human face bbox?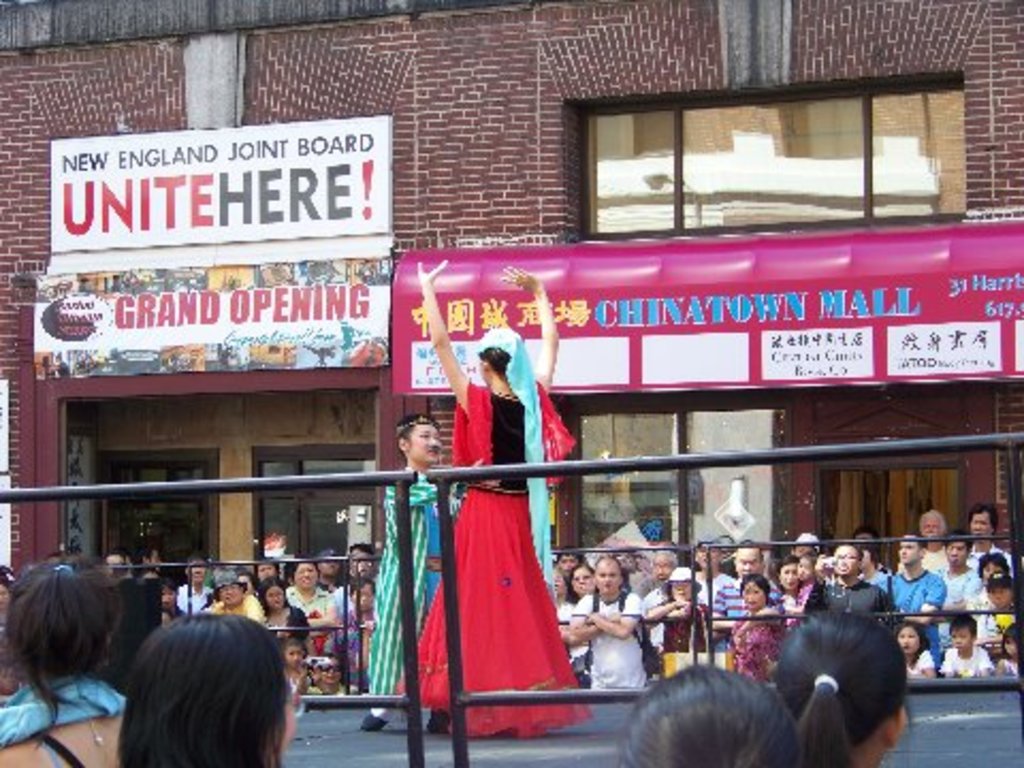
select_region(742, 582, 764, 608)
